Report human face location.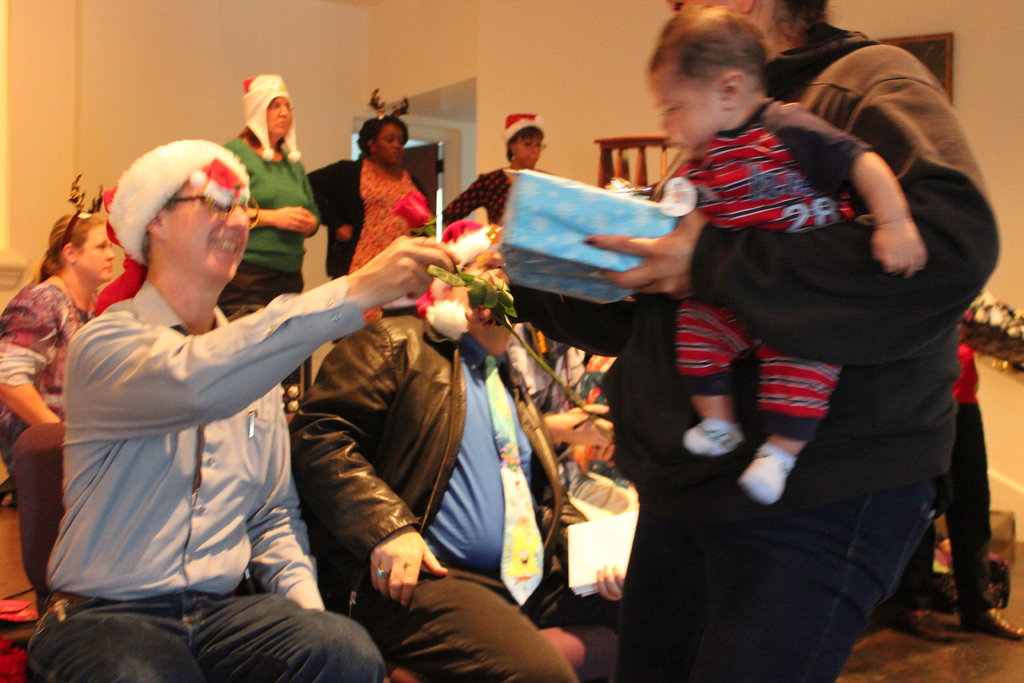
Report: x1=267, y1=95, x2=292, y2=139.
